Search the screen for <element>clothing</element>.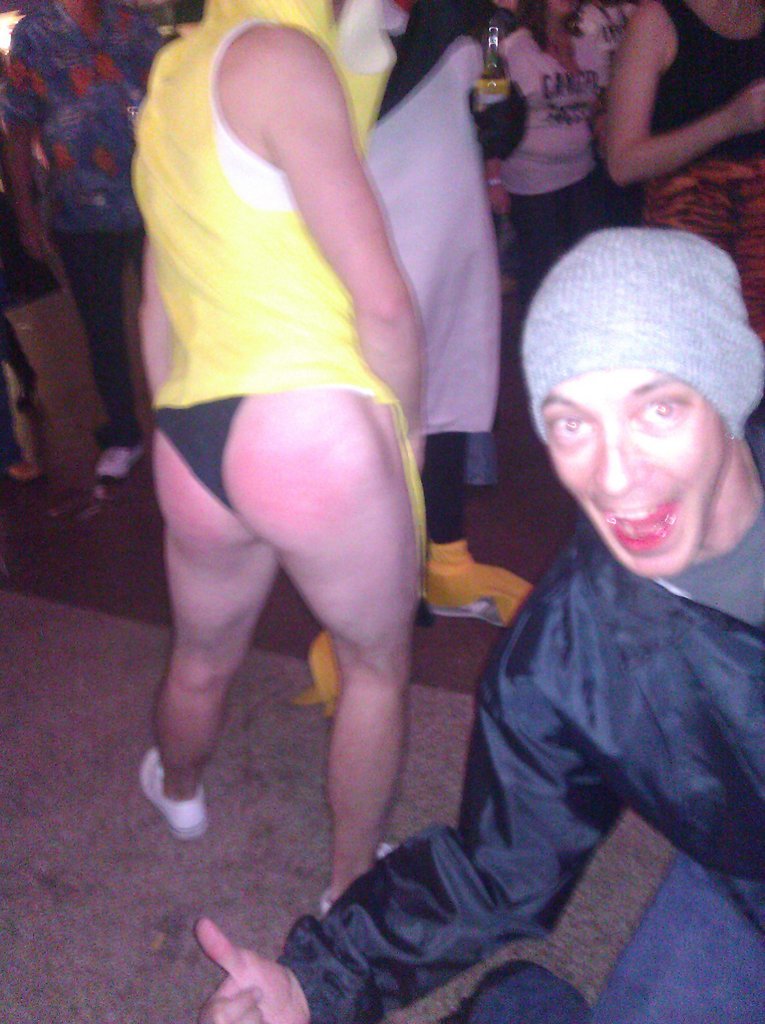
Found at 488/0/628/336.
